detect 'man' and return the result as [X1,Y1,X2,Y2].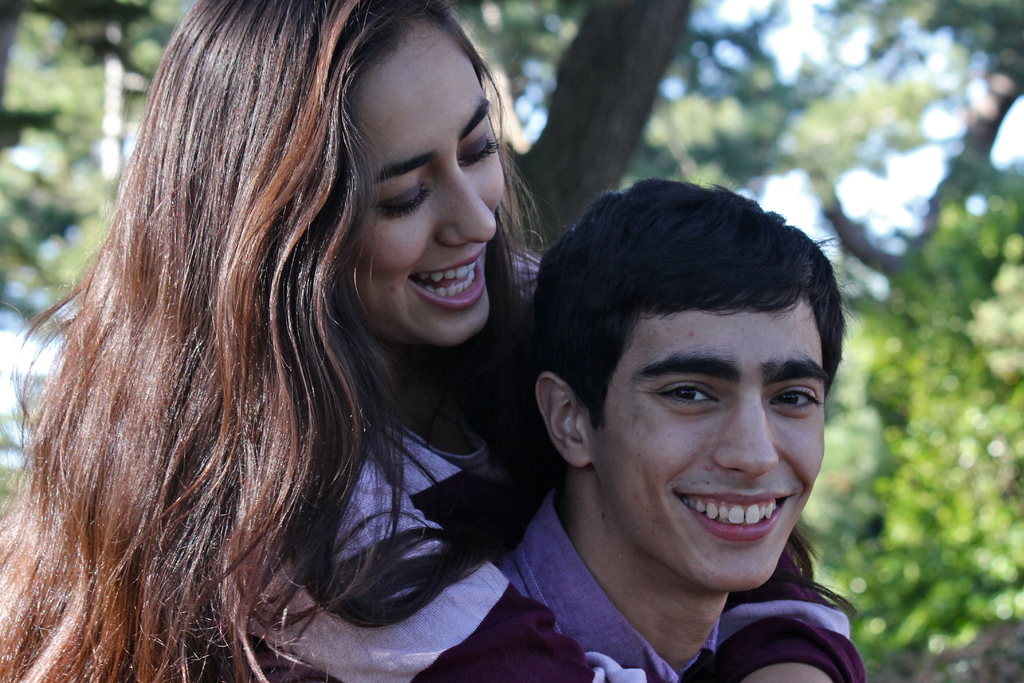
[393,183,931,682].
